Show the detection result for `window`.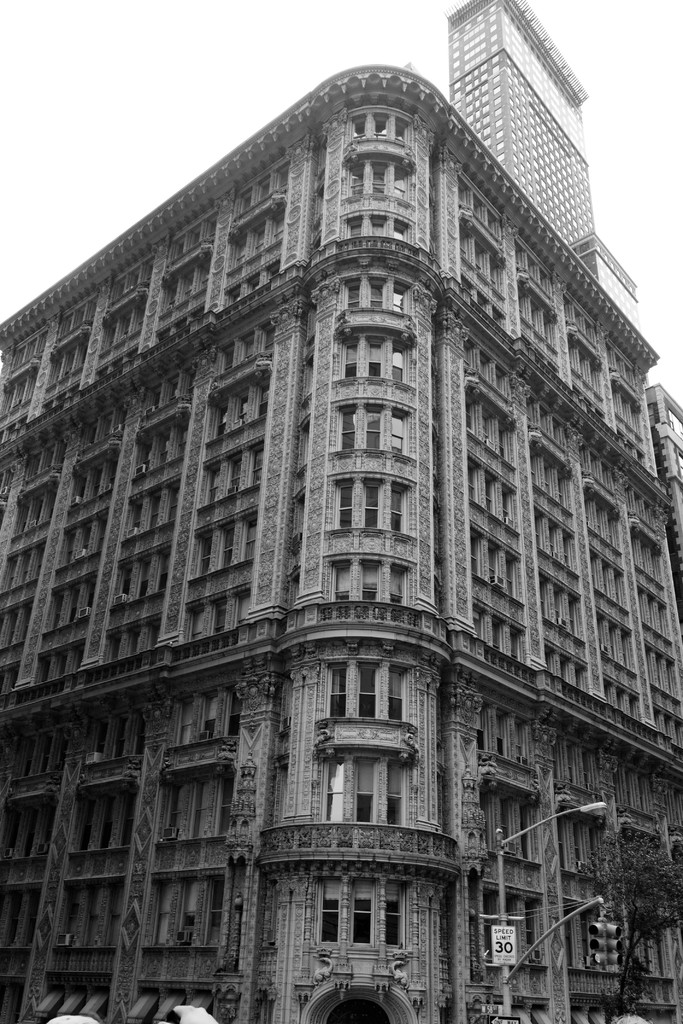
bbox(81, 398, 126, 454).
